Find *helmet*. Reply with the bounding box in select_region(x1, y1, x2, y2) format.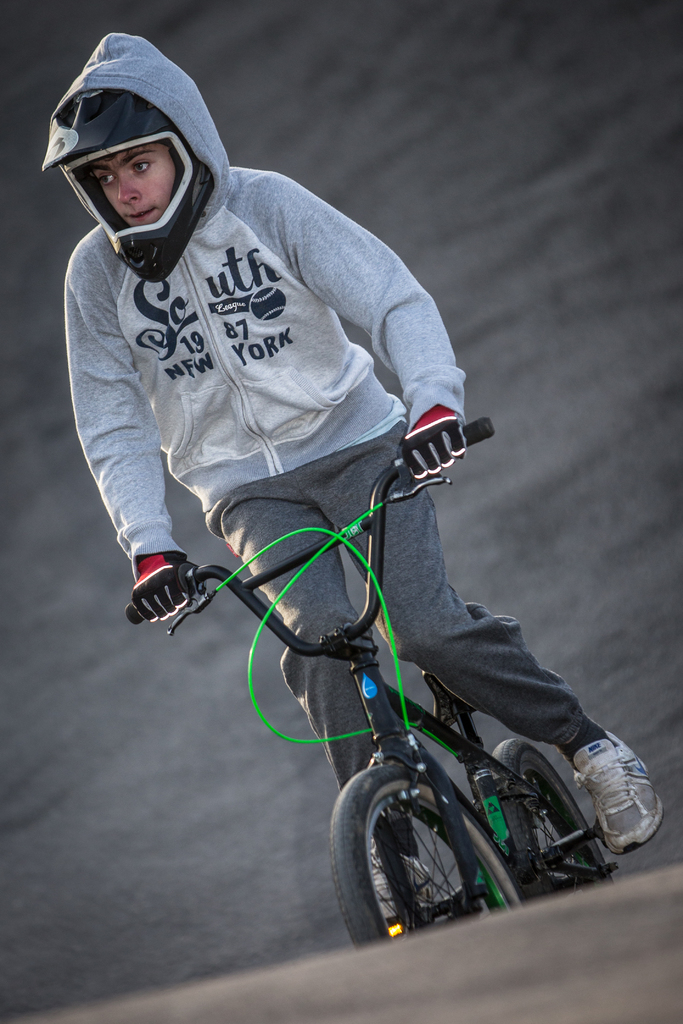
select_region(40, 88, 215, 281).
